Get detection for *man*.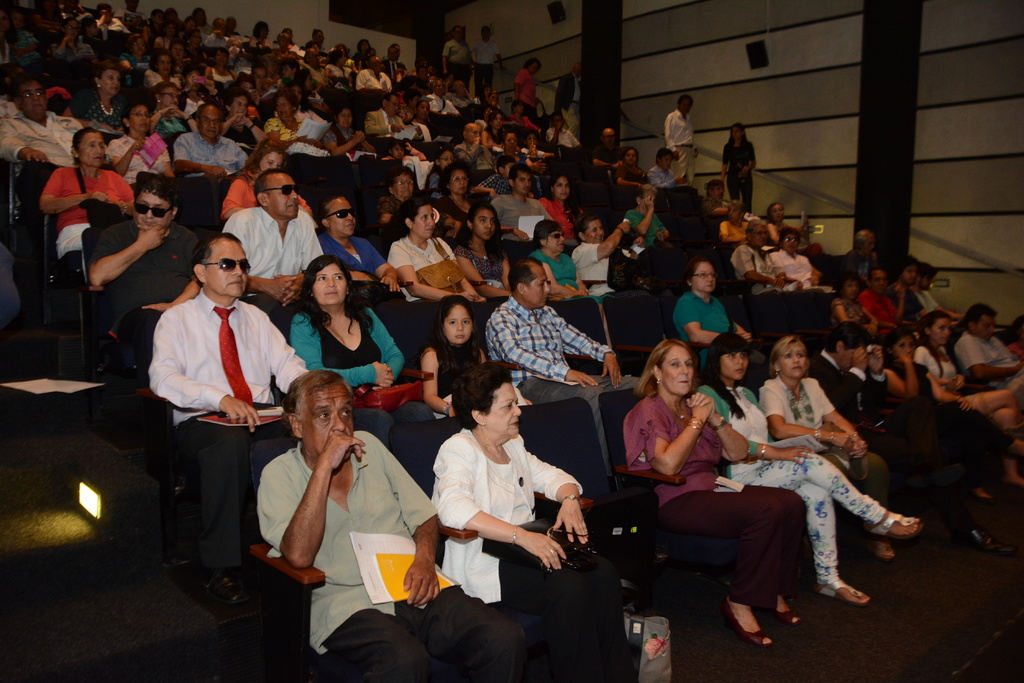
Detection: Rect(805, 323, 1007, 554).
